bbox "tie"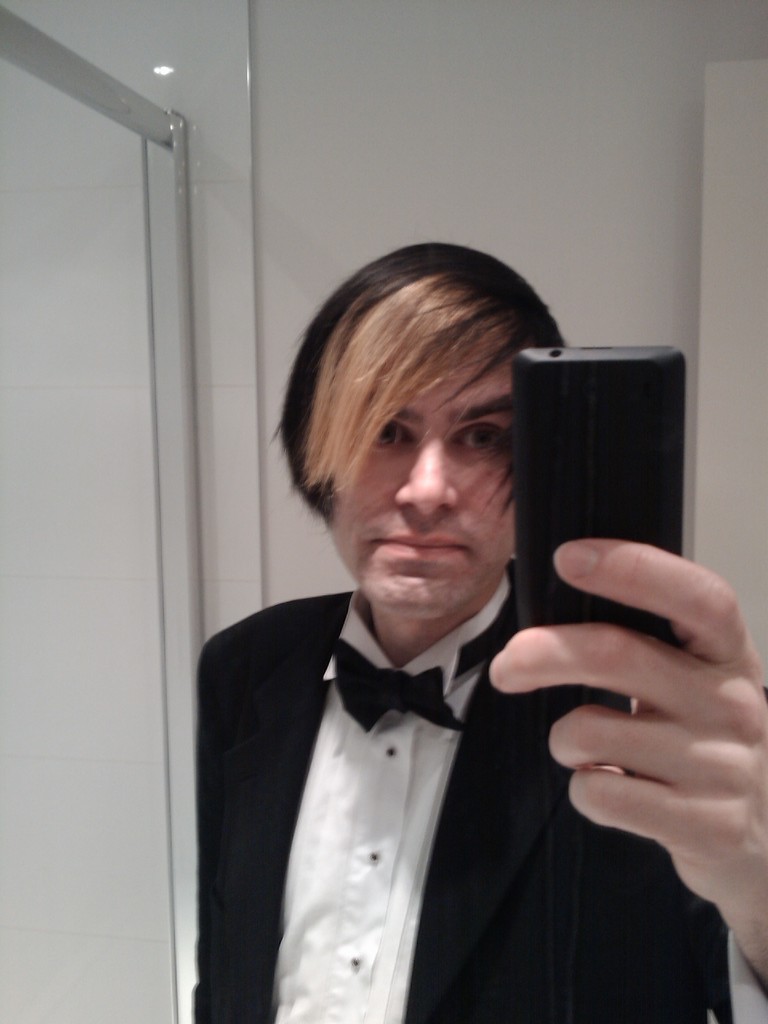
rect(331, 560, 515, 735)
